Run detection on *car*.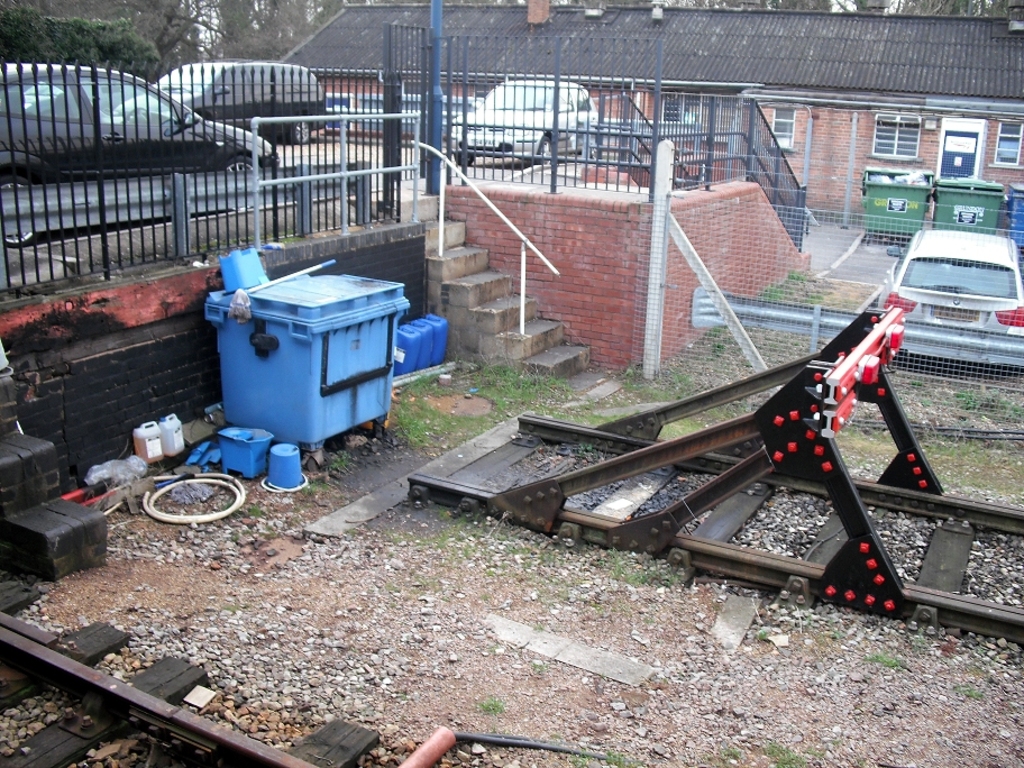
Result: (x1=447, y1=77, x2=602, y2=167).
